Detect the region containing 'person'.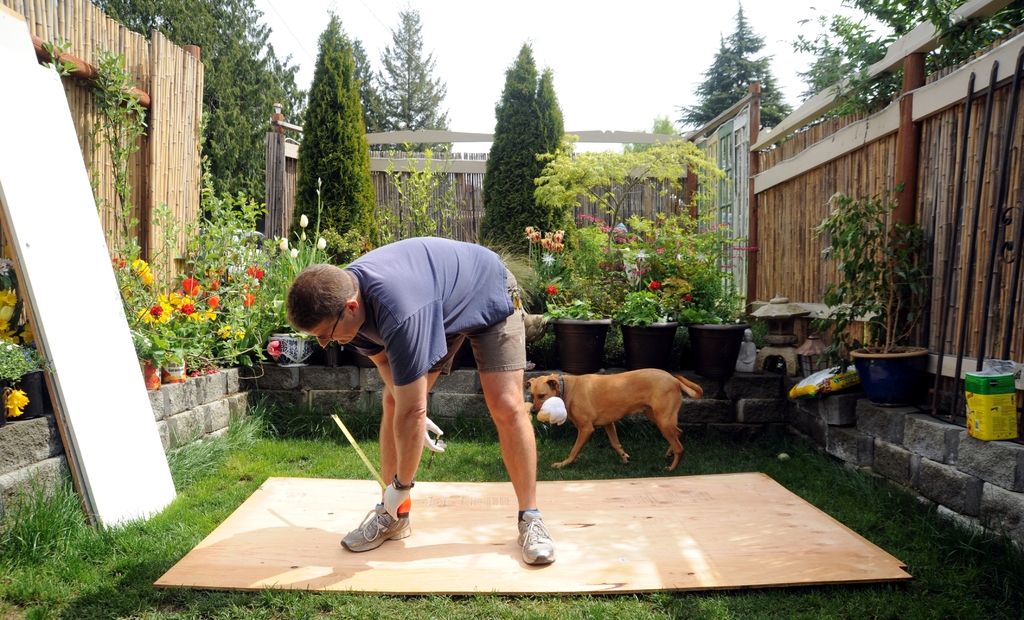
<box>319,219,513,566</box>.
